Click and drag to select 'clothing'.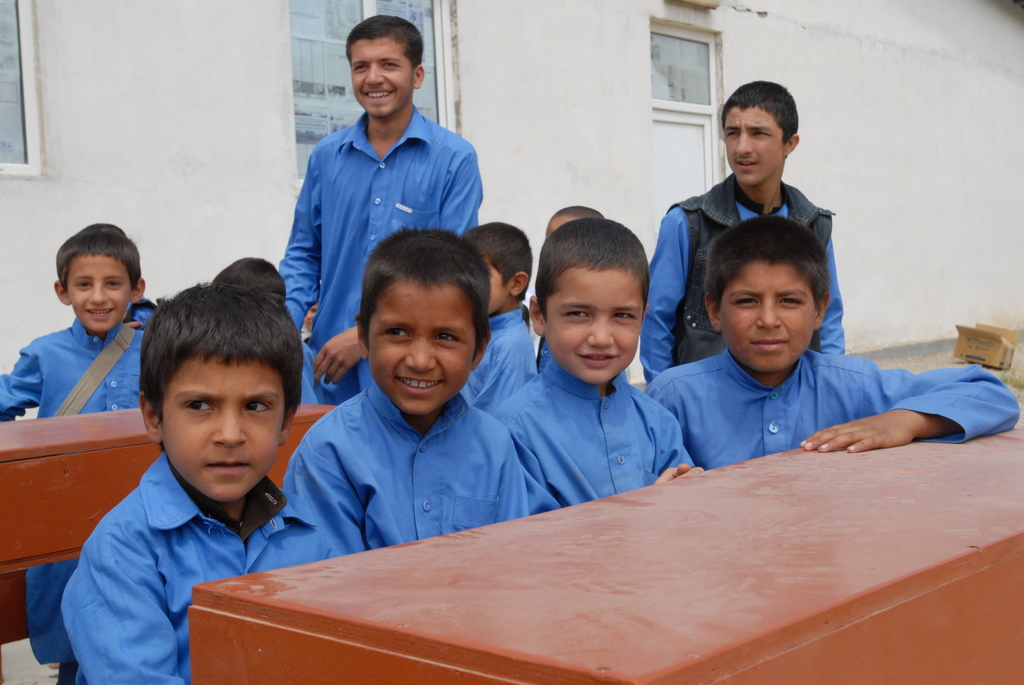
Selection: rect(74, 439, 329, 681).
